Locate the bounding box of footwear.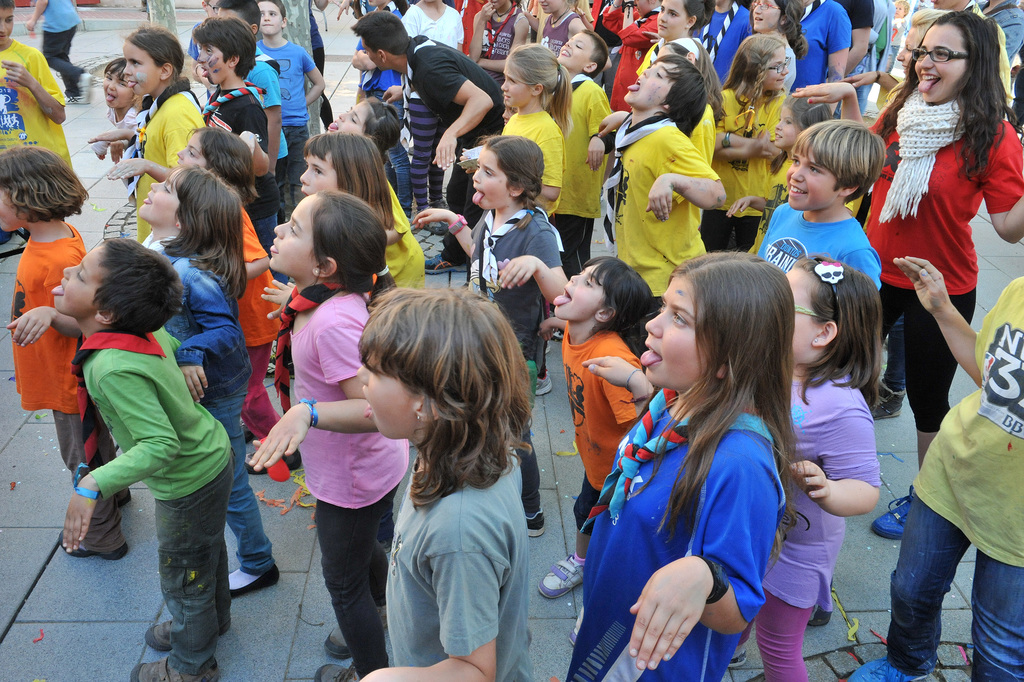
Bounding box: (left=414, top=199, right=449, bottom=235).
